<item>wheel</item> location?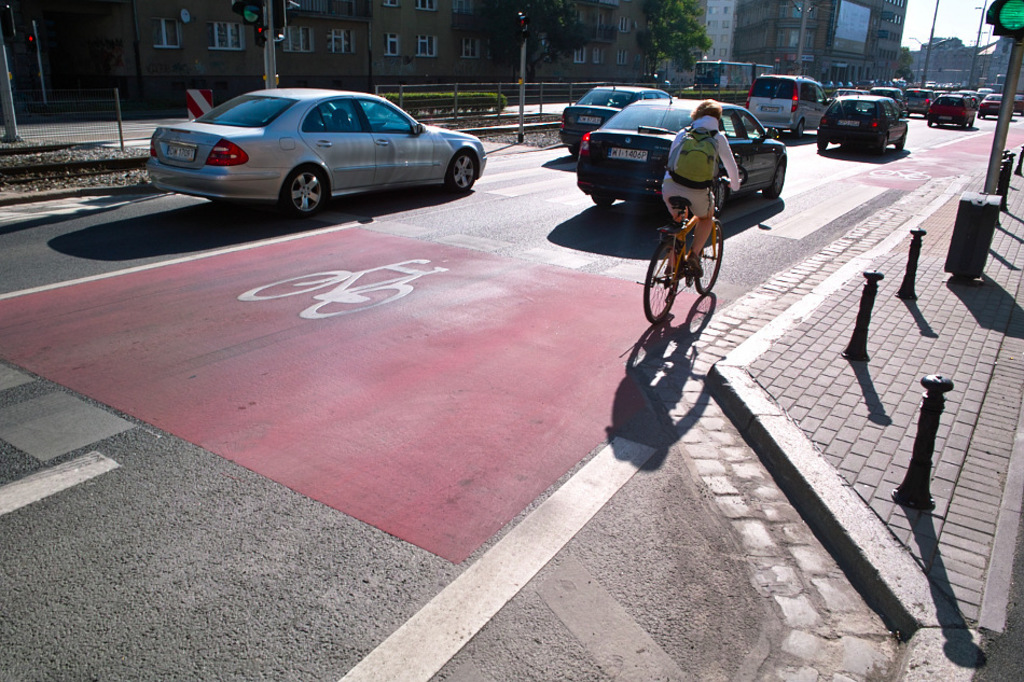
select_region(870, 133, 882, 158)
